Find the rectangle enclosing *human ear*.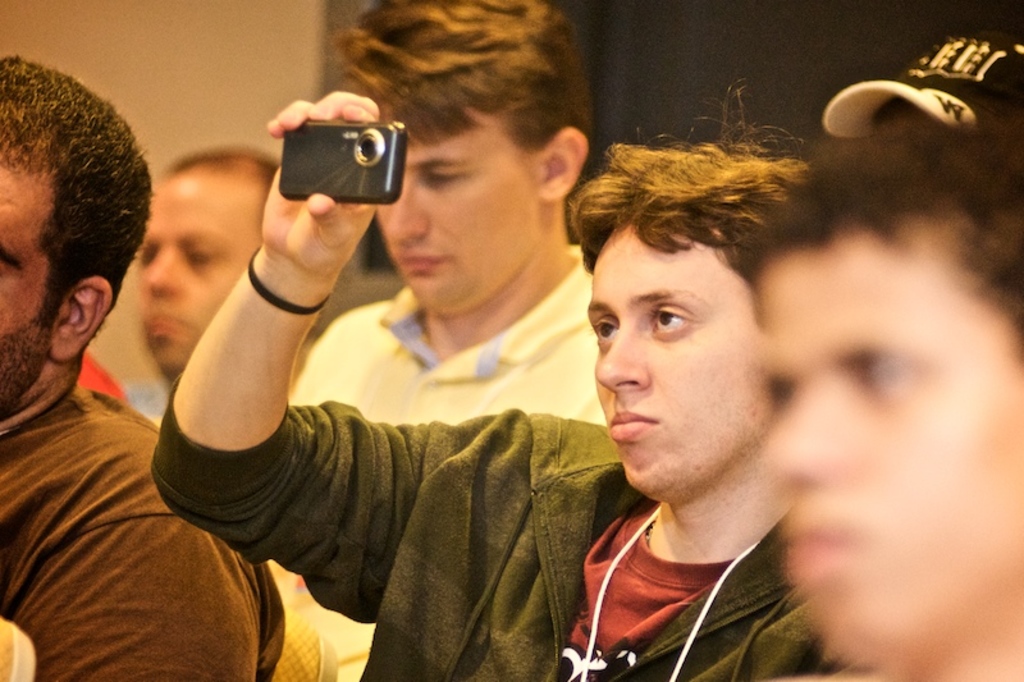
box(55, 276, 114, 362).
